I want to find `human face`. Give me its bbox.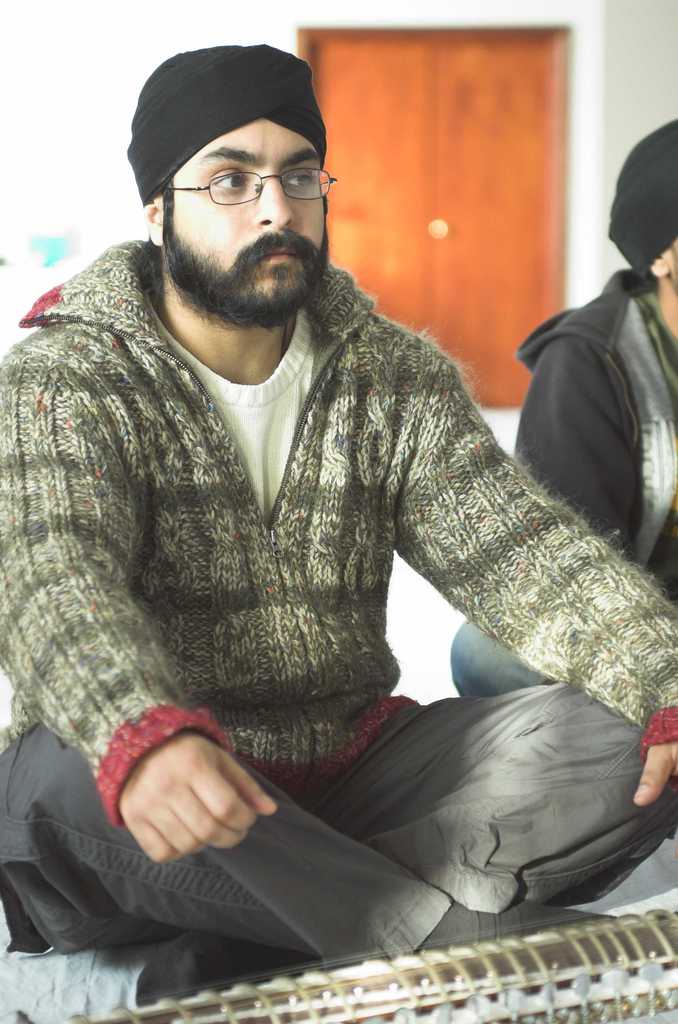
(x1=167, y1=118, x2=331, y2=337).
